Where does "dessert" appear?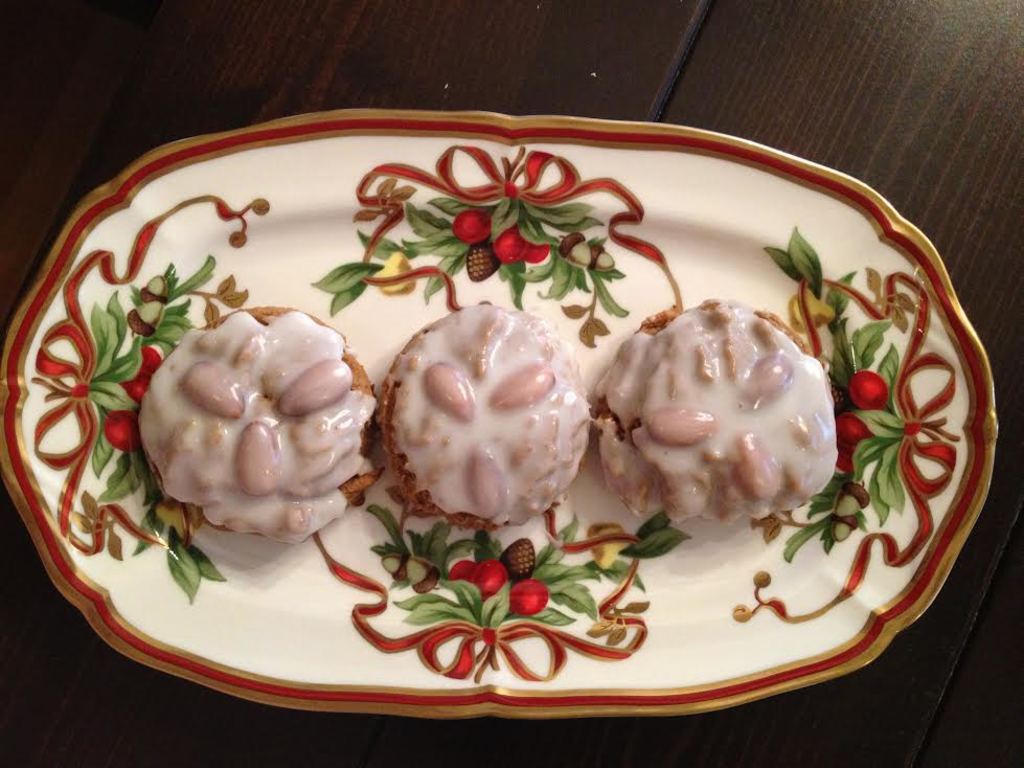
Appears at l=135, t=294, r=391, b=546.
